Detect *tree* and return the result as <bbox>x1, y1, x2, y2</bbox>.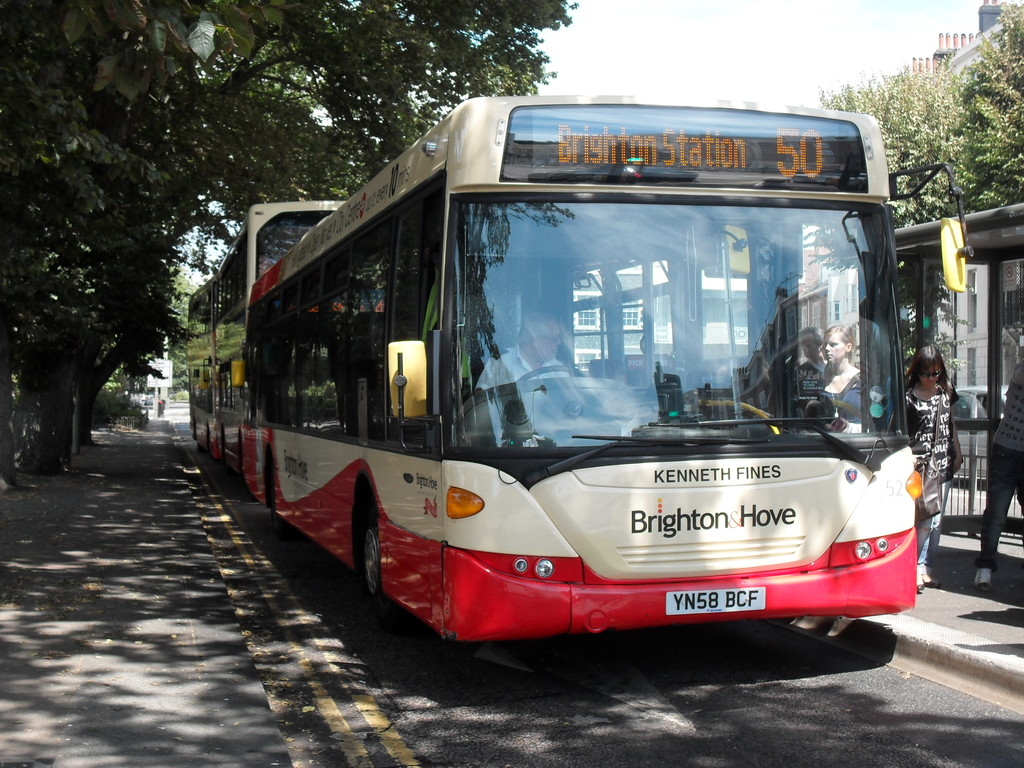
<bbox>781, 60, 980, 233</bbox>.
